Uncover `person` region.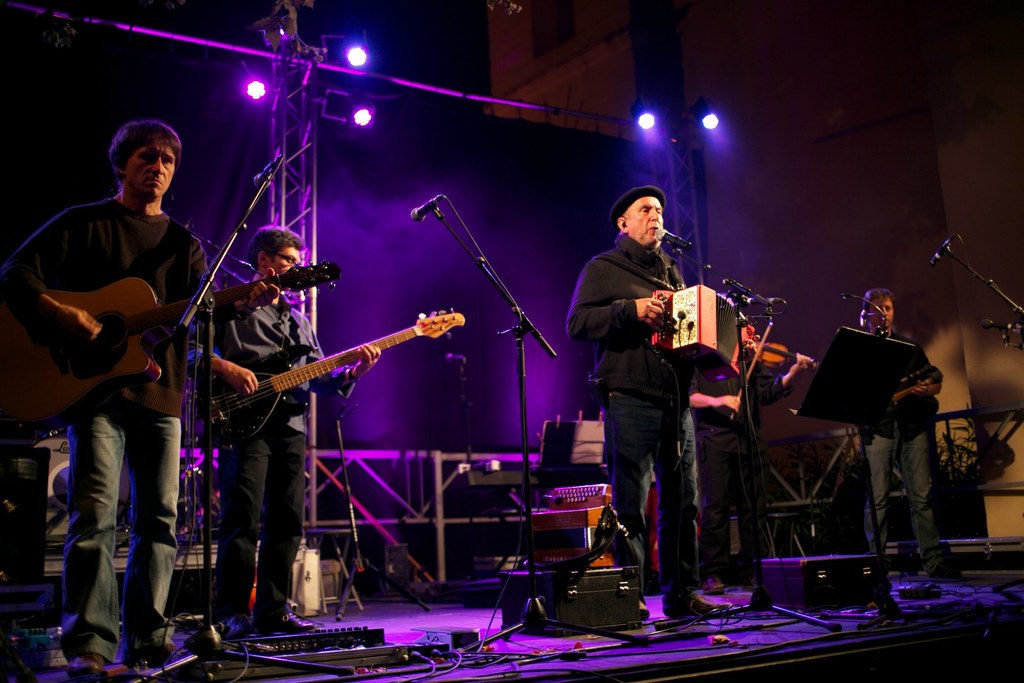
Uncovered: select_region(181, 228, 380, 641).
